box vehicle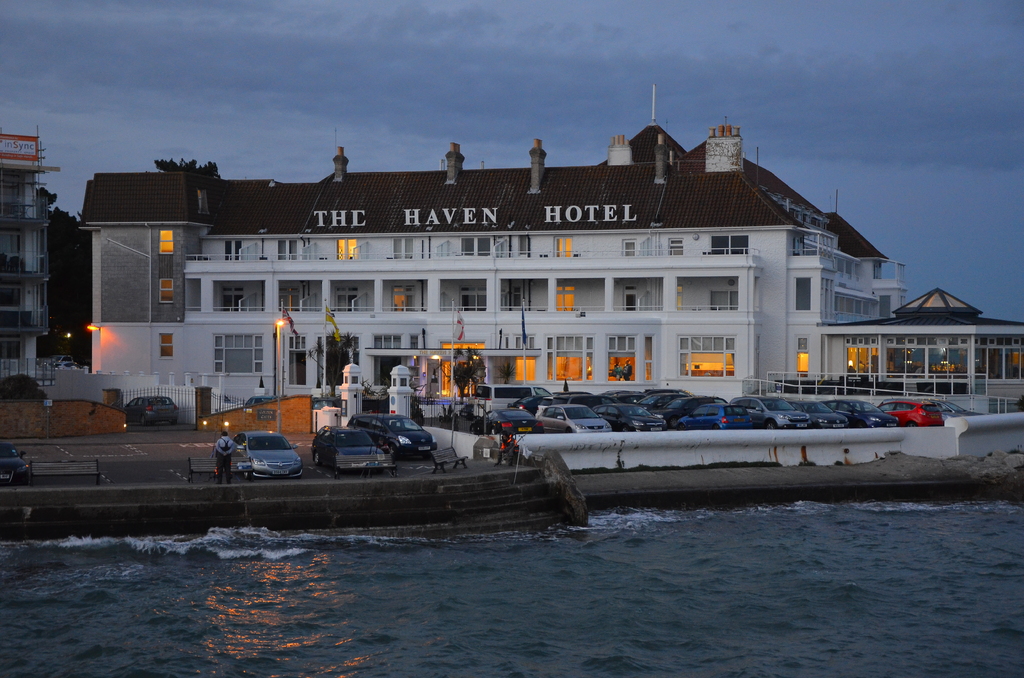
543 391 598 412
